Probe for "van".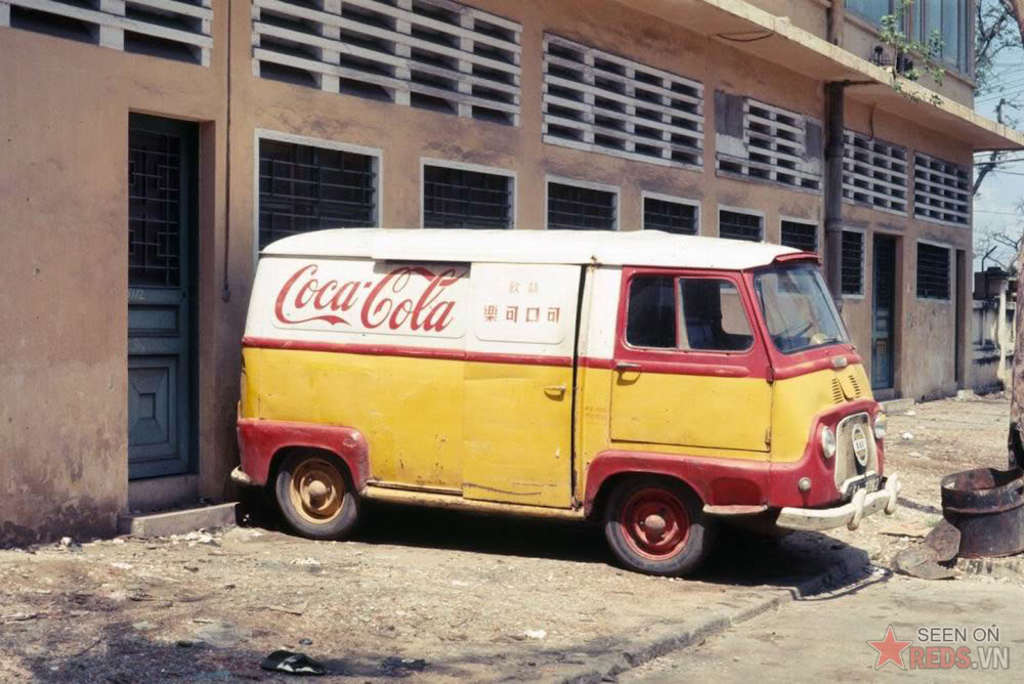
Probe result: <bbox>229, 224, 907, 579</bbox>.
